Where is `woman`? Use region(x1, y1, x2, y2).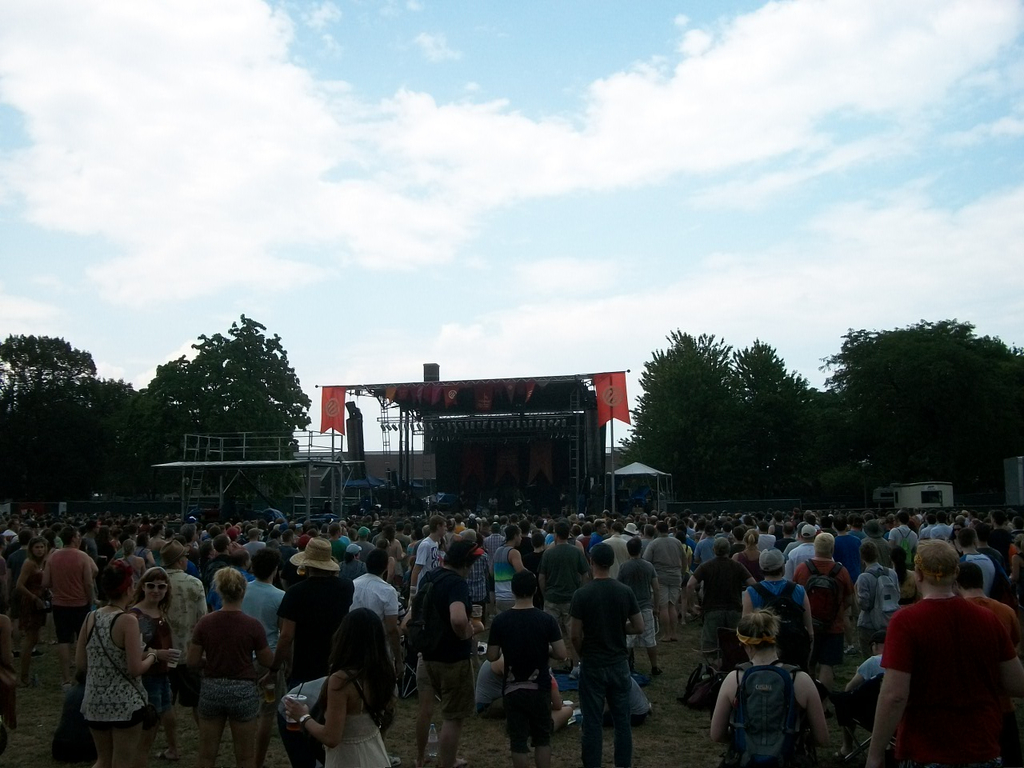
region(48, 558, 164, 756).
